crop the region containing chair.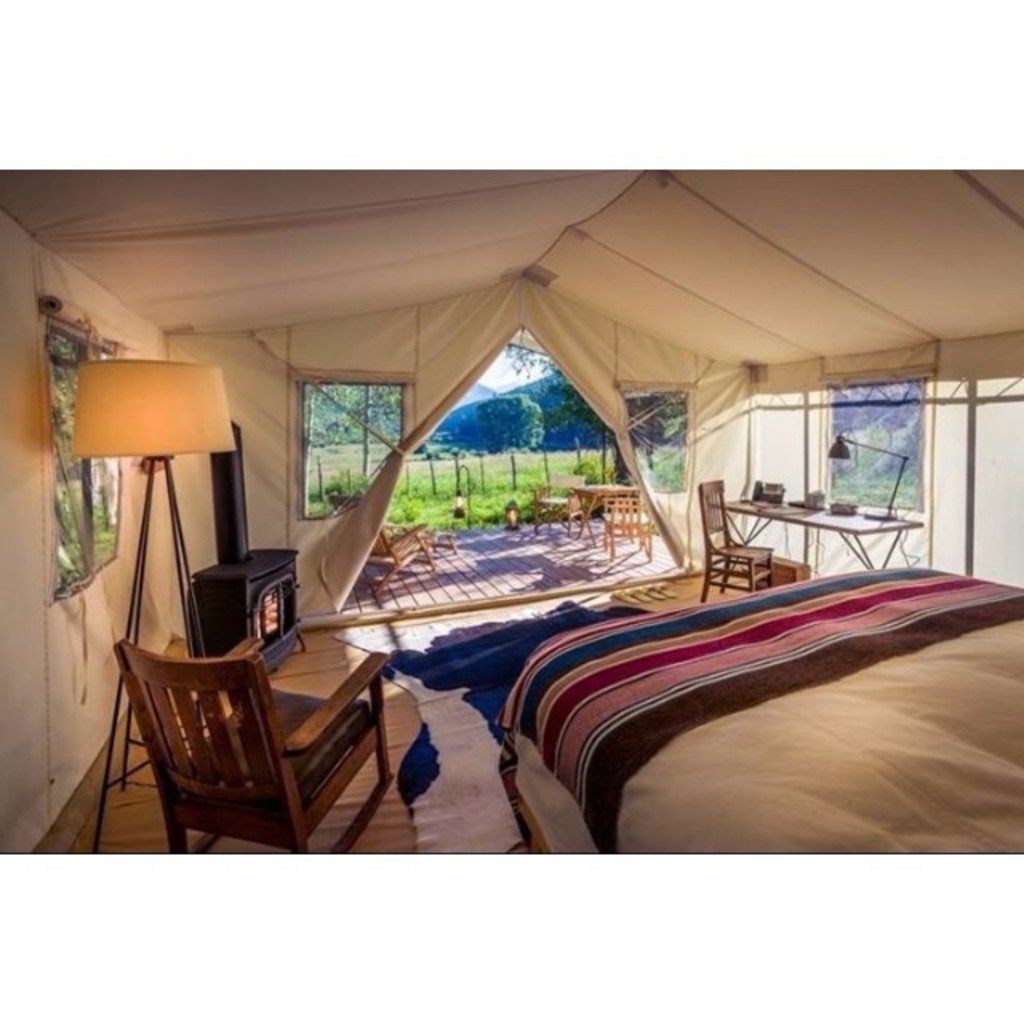
Crop region: crop(694, 475, 776, 602).
